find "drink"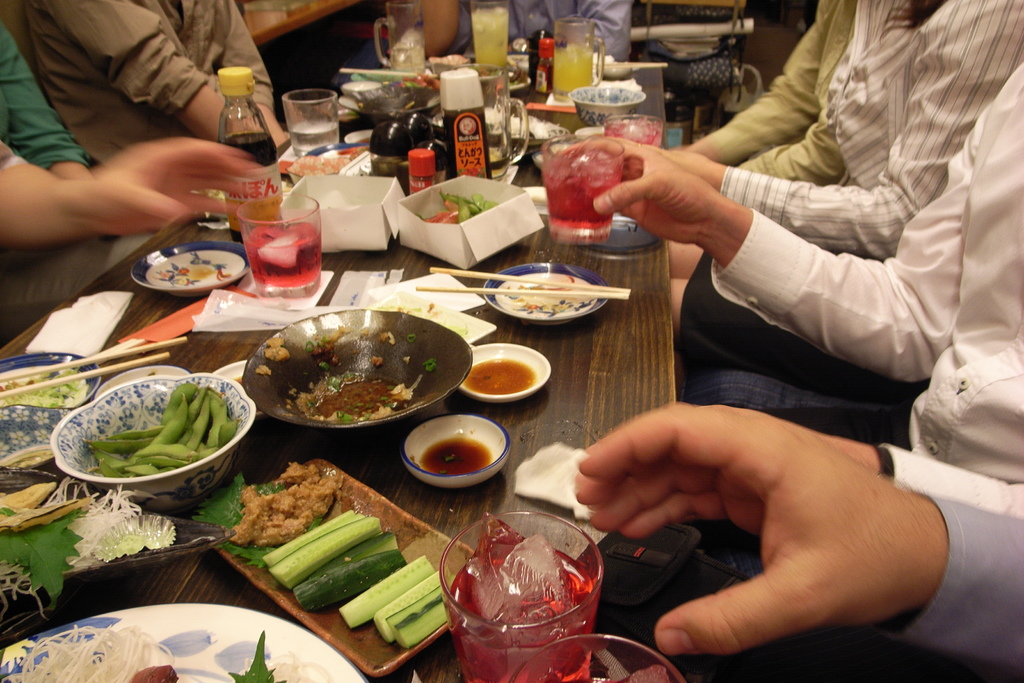
[552,42,593,103]
